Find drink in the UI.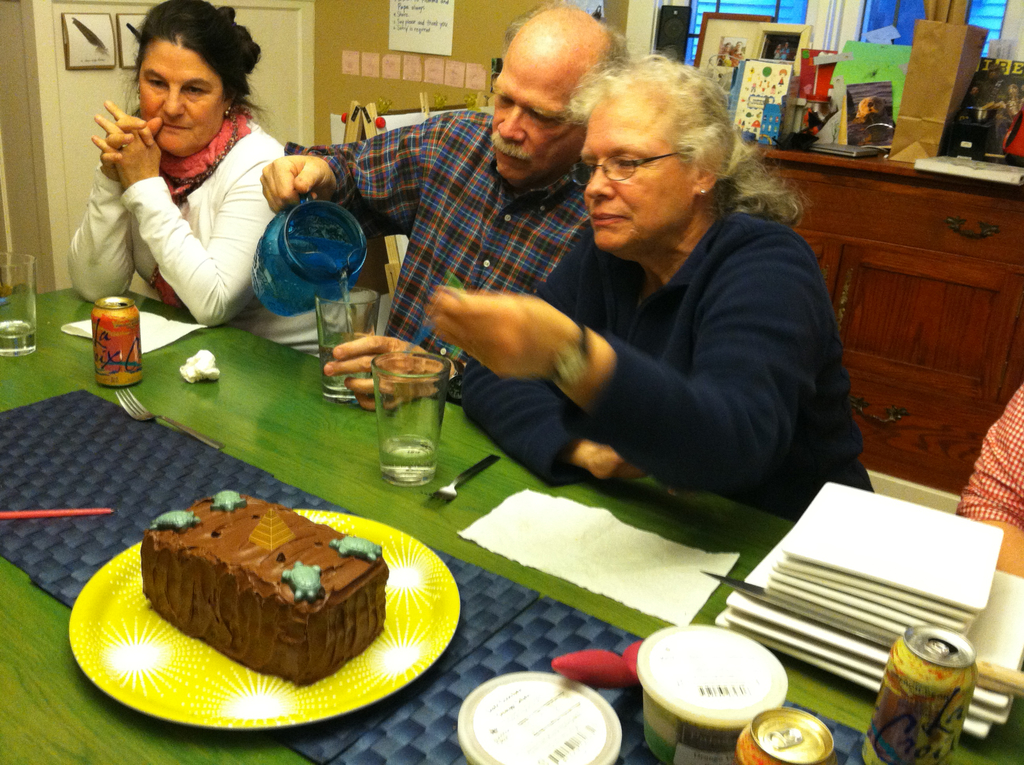
UI element at (x1=383, y1=433, x2=438, y2=476).
